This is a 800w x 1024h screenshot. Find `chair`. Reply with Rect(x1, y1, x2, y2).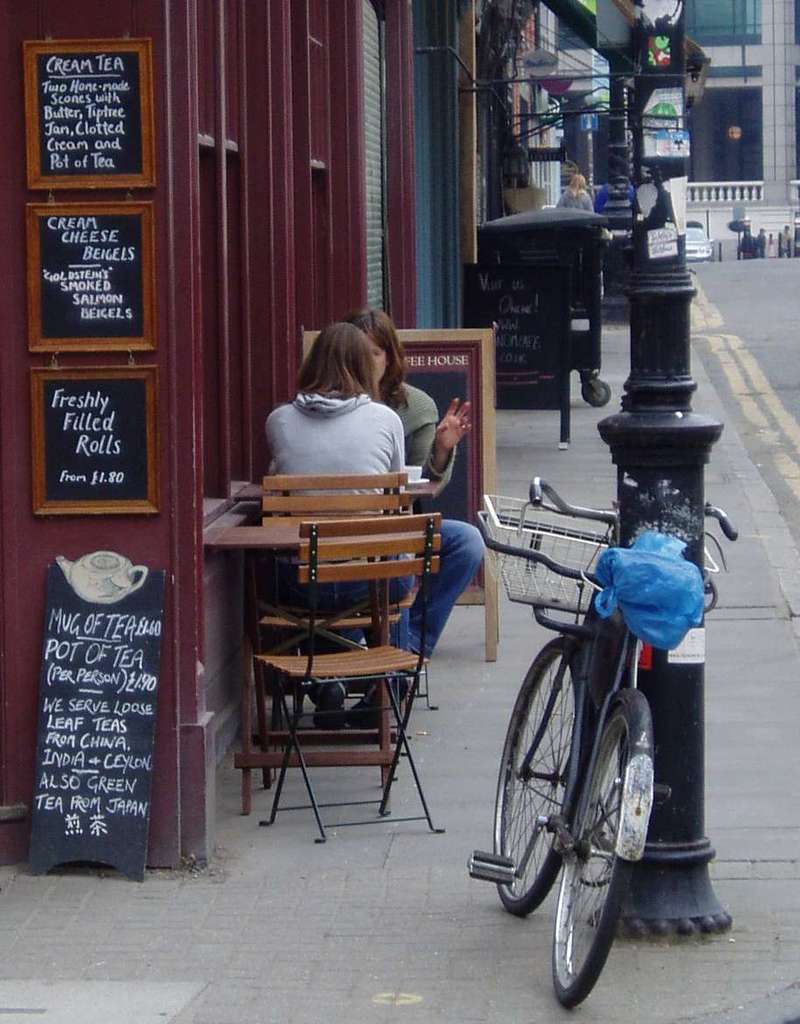
Rect(239, 463, 418, 786).
